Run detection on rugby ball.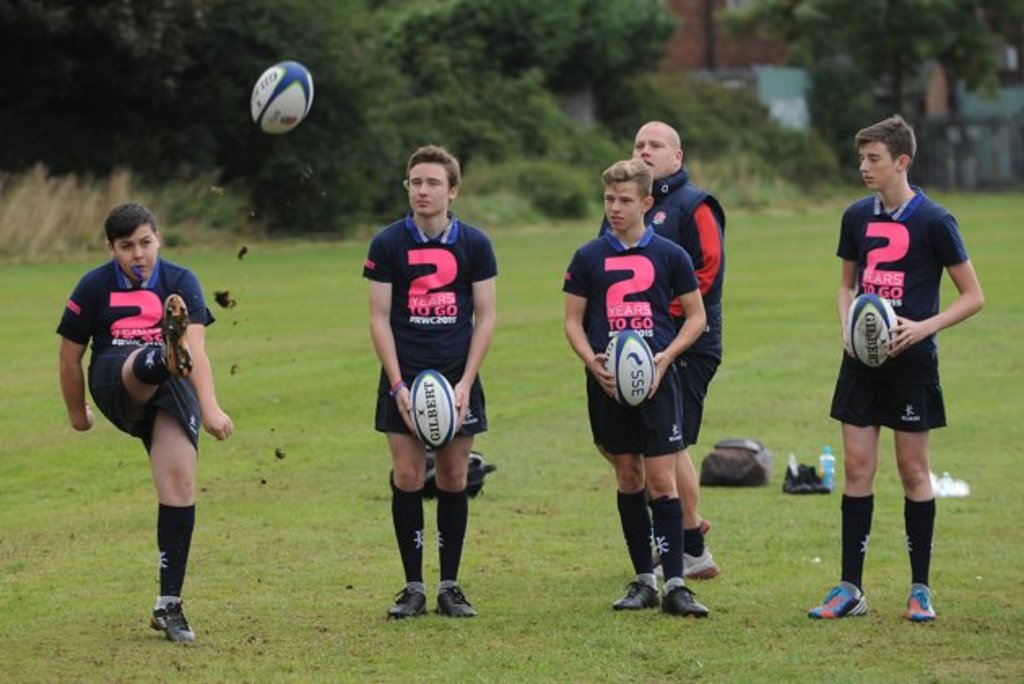
Result: [left=254, top=65, right=319, bottom=135].
